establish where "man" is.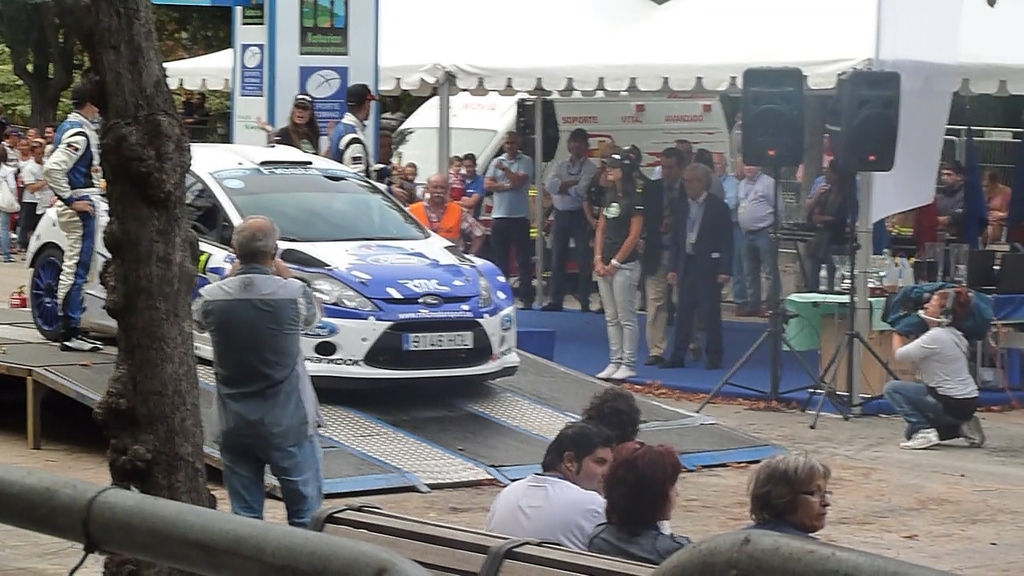
Established at <region>0, 123, 26, 160</region>.
